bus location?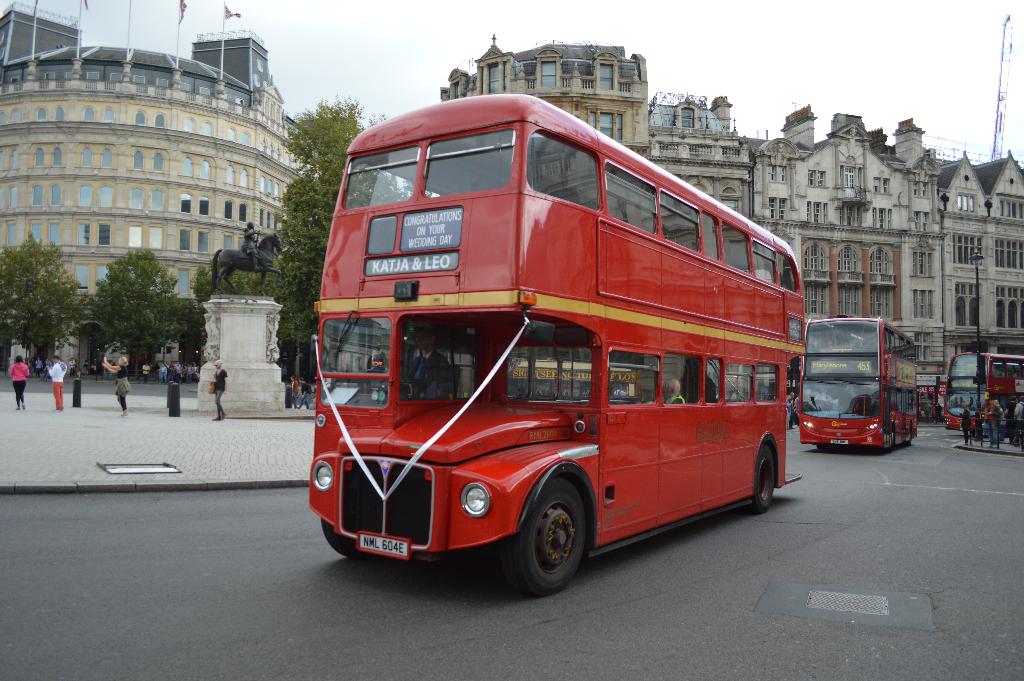
[797,314,918,449]
